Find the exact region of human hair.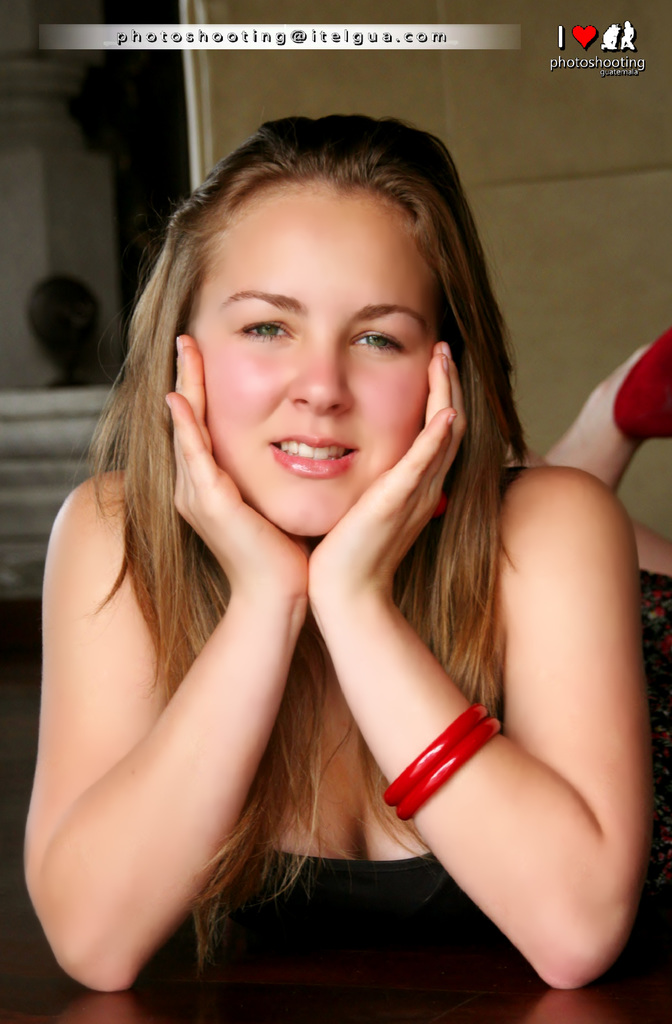
Exact region: 75:106:562:812.
